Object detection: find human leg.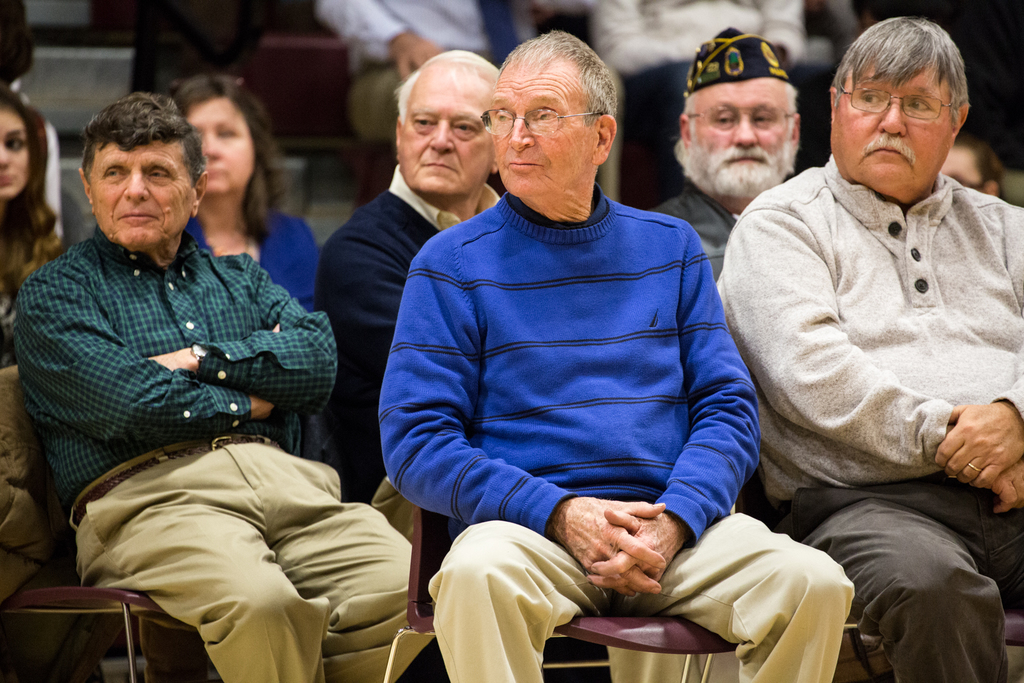
bbox=(249, 433, 433, 682).
